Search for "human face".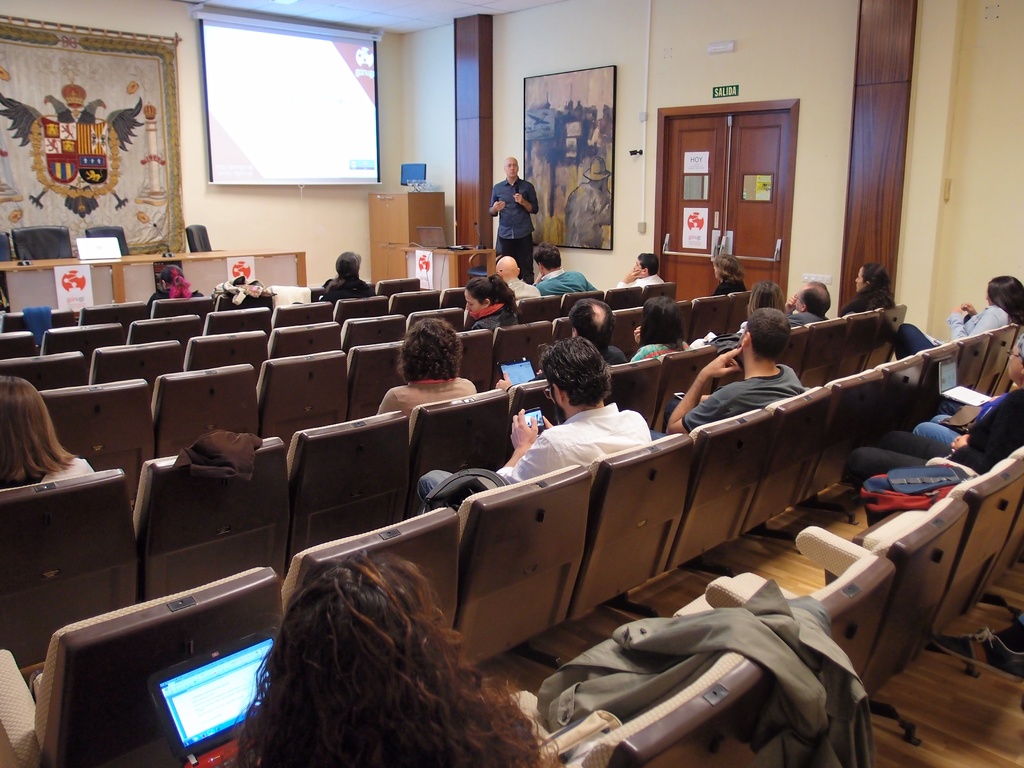
Found at left=508, top=158, right=517, bottom=175.
